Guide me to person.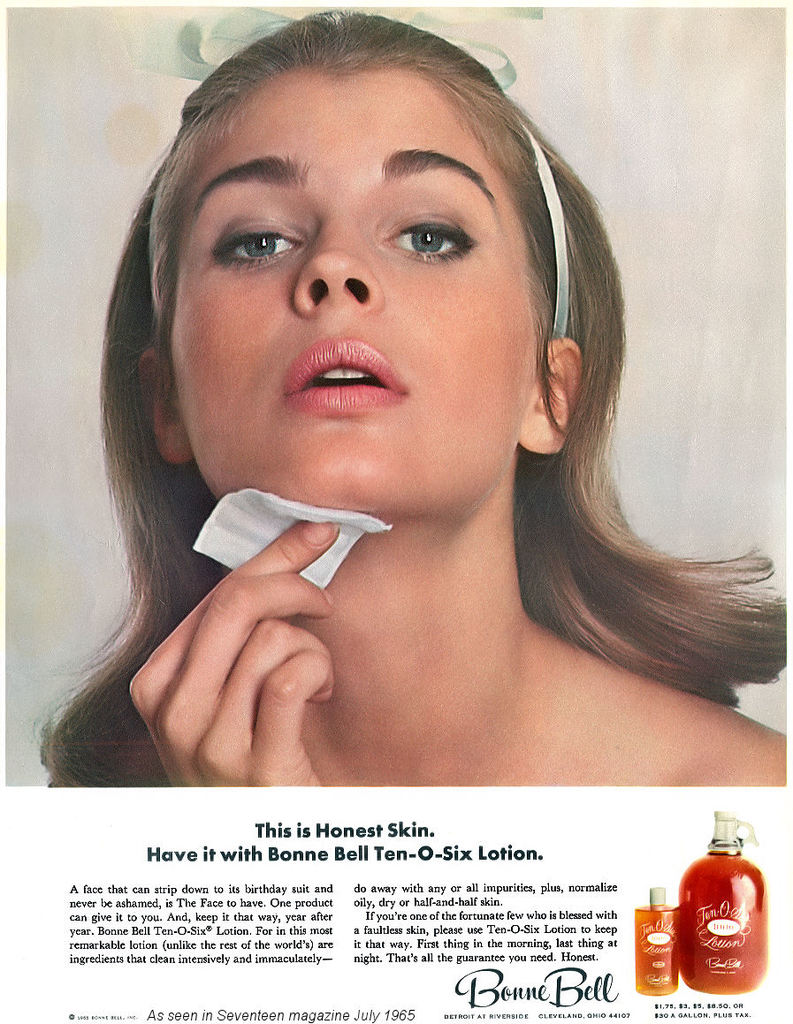
Guidance: x1=38, y1=11, x2=792, y2=790.
